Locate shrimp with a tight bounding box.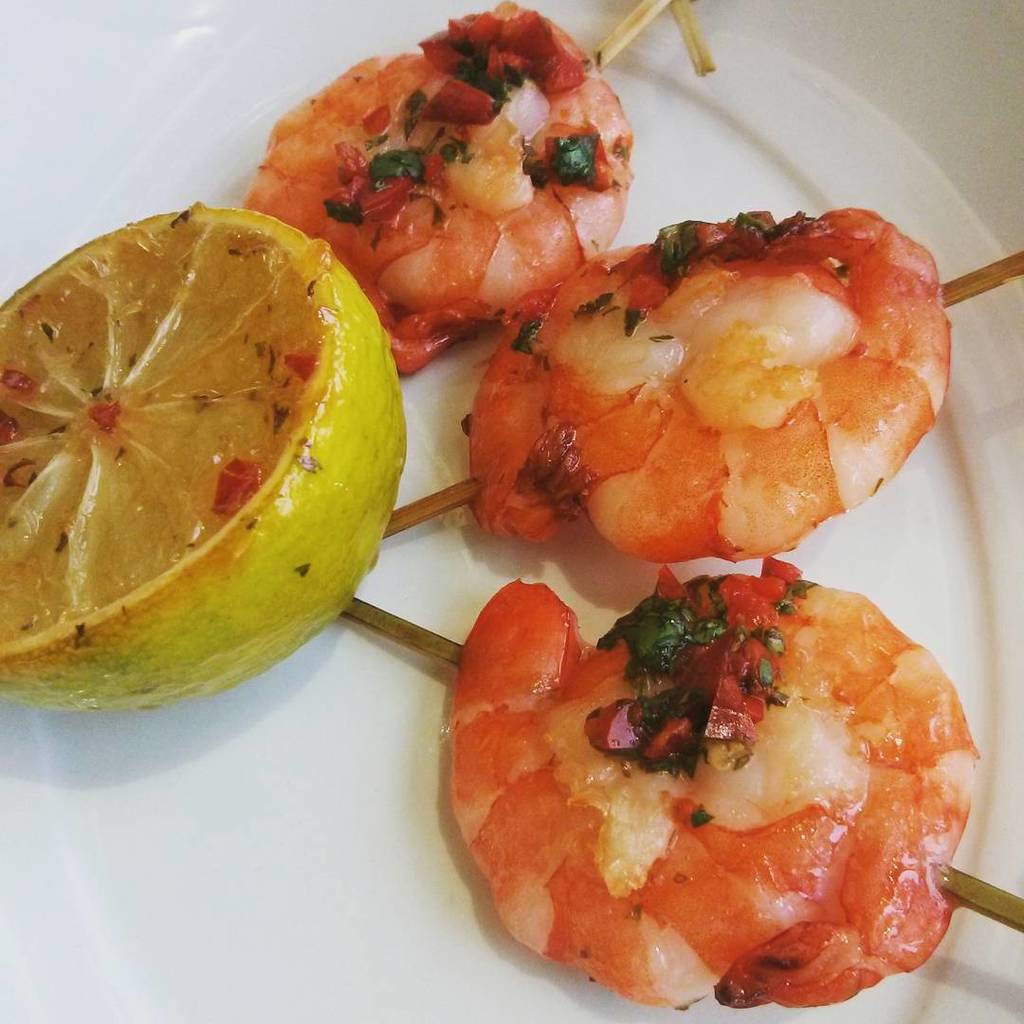
x1=454, y1=550, x2=978, y2=1004.
